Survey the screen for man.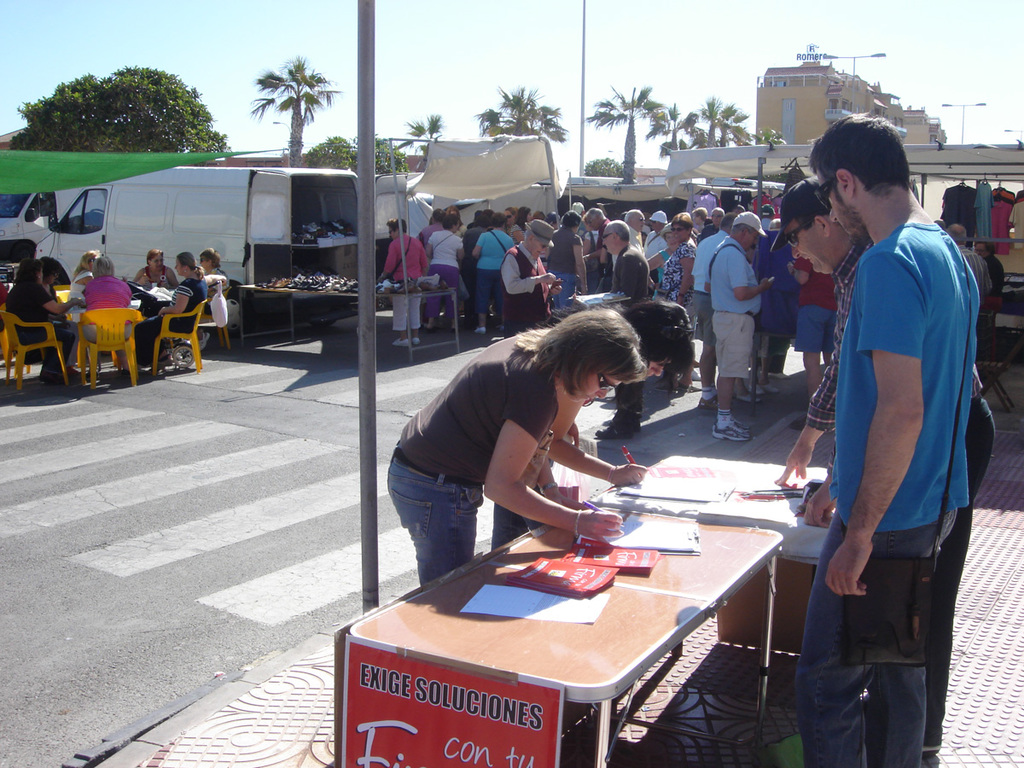
Survey found: <bbox>772, 170, 999, 767</bbox>.
